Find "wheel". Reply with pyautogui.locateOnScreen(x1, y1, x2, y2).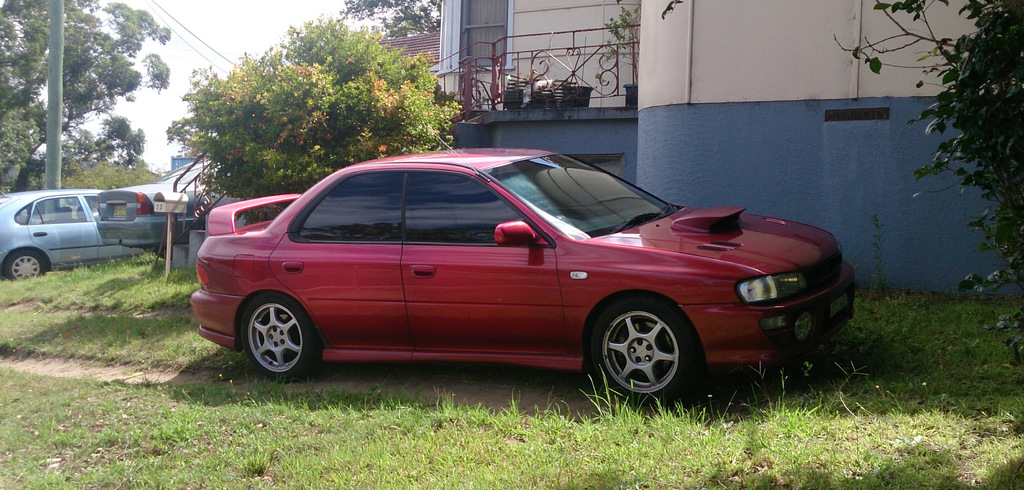
pyautogui.locateOnScreen(0, 248, 47, 285).
